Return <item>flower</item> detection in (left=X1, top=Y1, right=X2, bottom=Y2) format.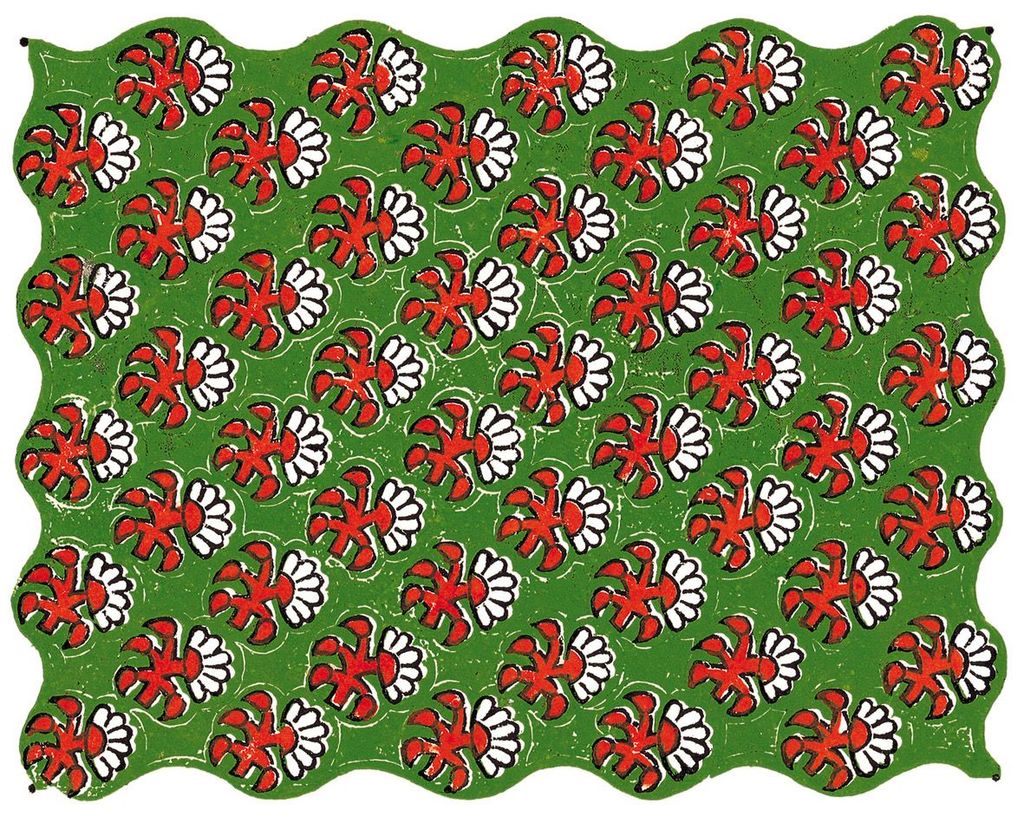
(left=663, top=543, right=709, bottom=635).
